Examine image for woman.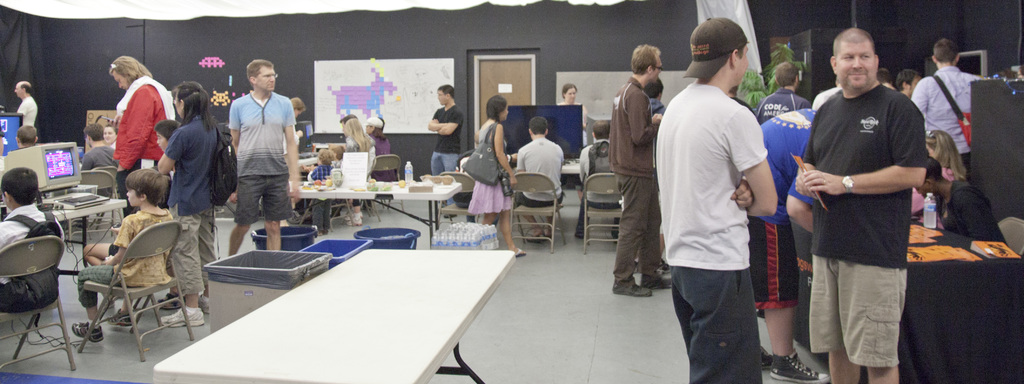
Examination result: region(902, 126, 967, 227).
